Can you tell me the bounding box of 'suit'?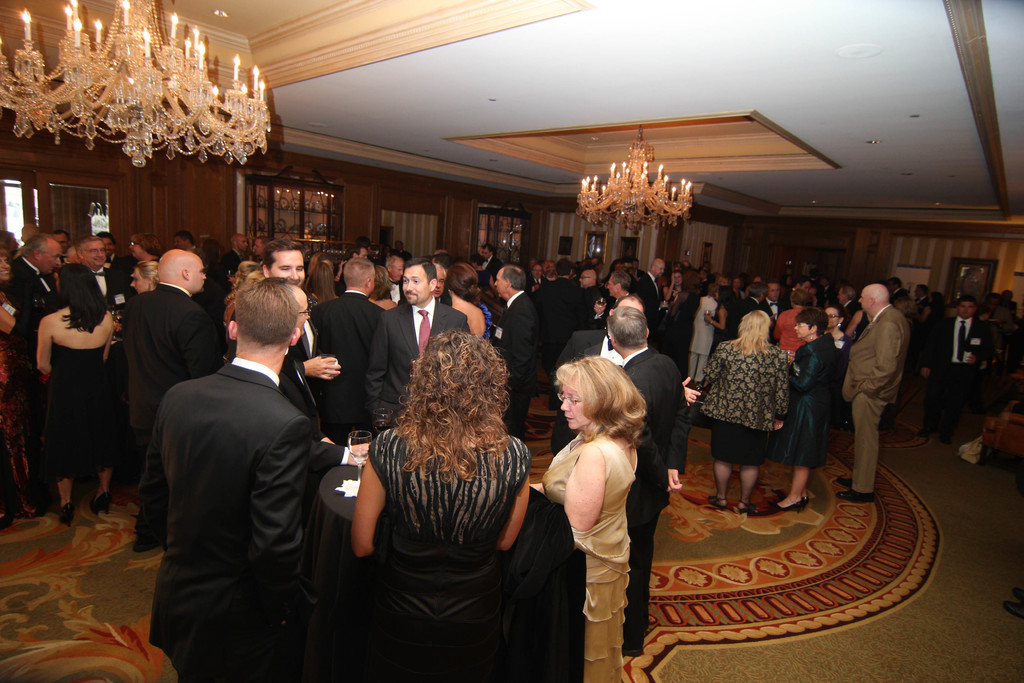
select_region(136, 357, 316, 682).
